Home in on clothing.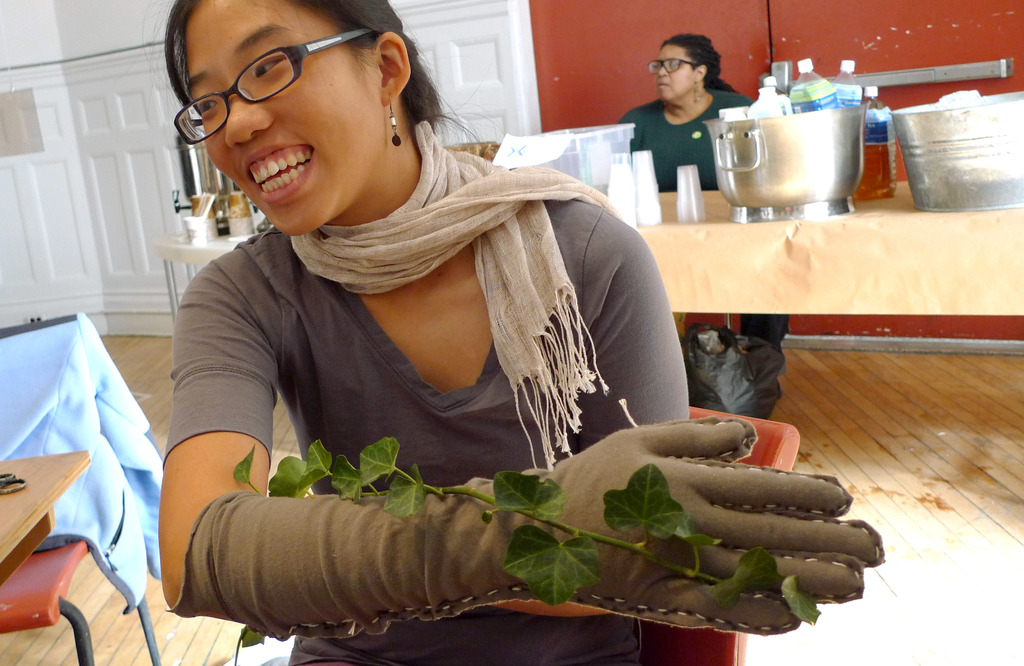
Homed in at crop(156, 86, 739, 628).
